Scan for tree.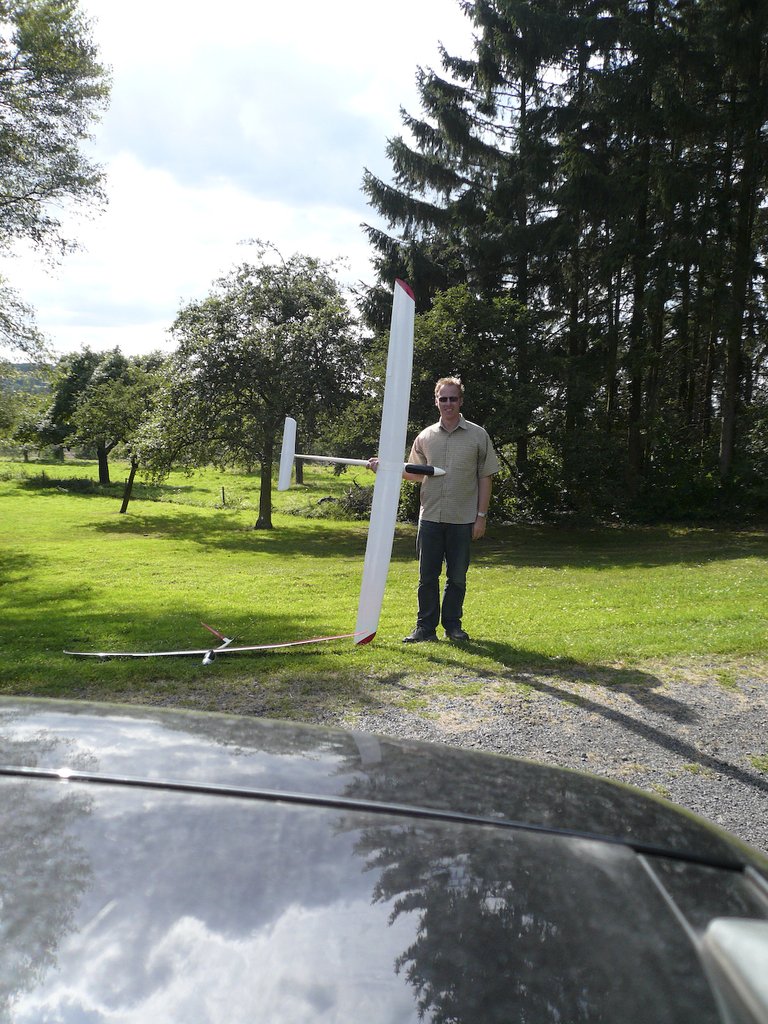
Scan result: 0 334 130 508.
